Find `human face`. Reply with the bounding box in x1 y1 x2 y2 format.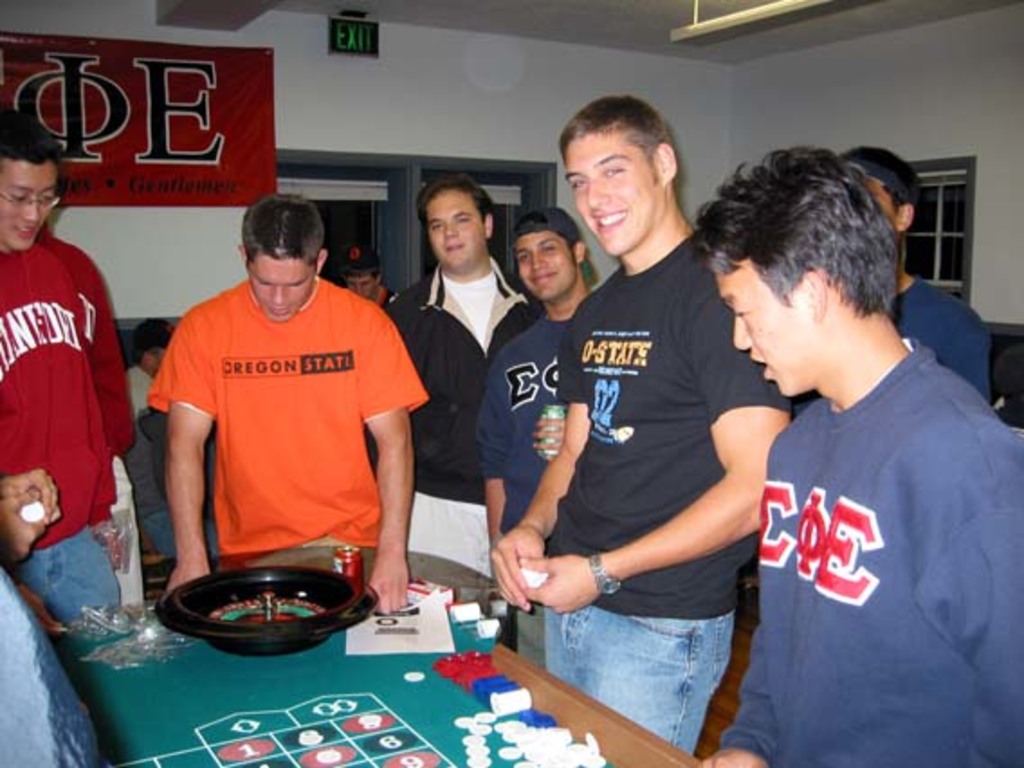
245 252 314 323.
